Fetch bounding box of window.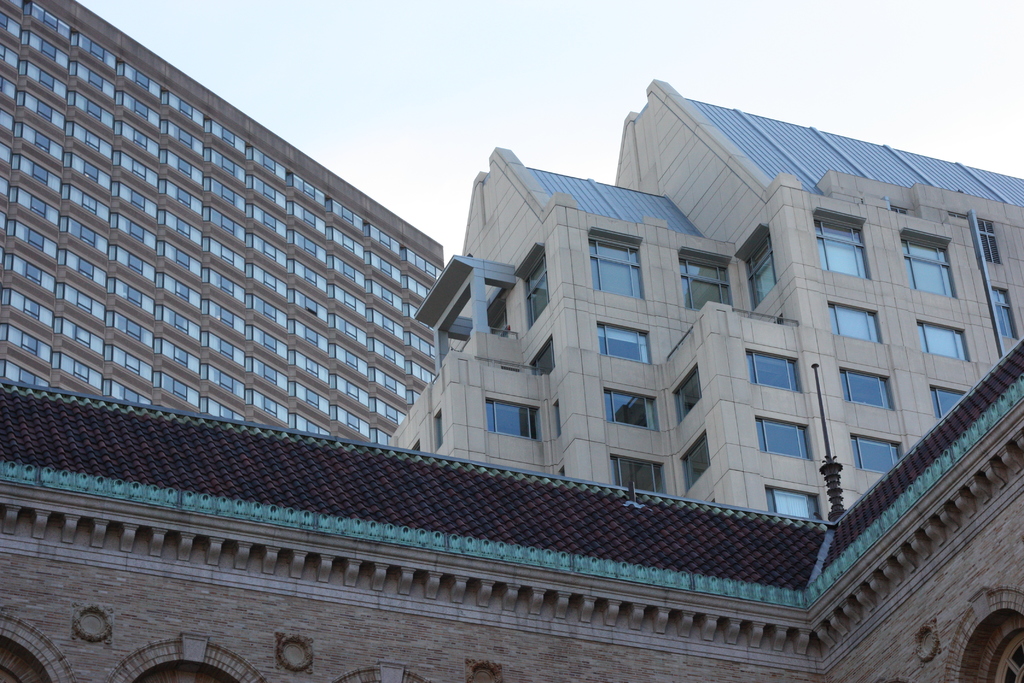
Bbox: left=550, top=400, right=563, bottom=436.
